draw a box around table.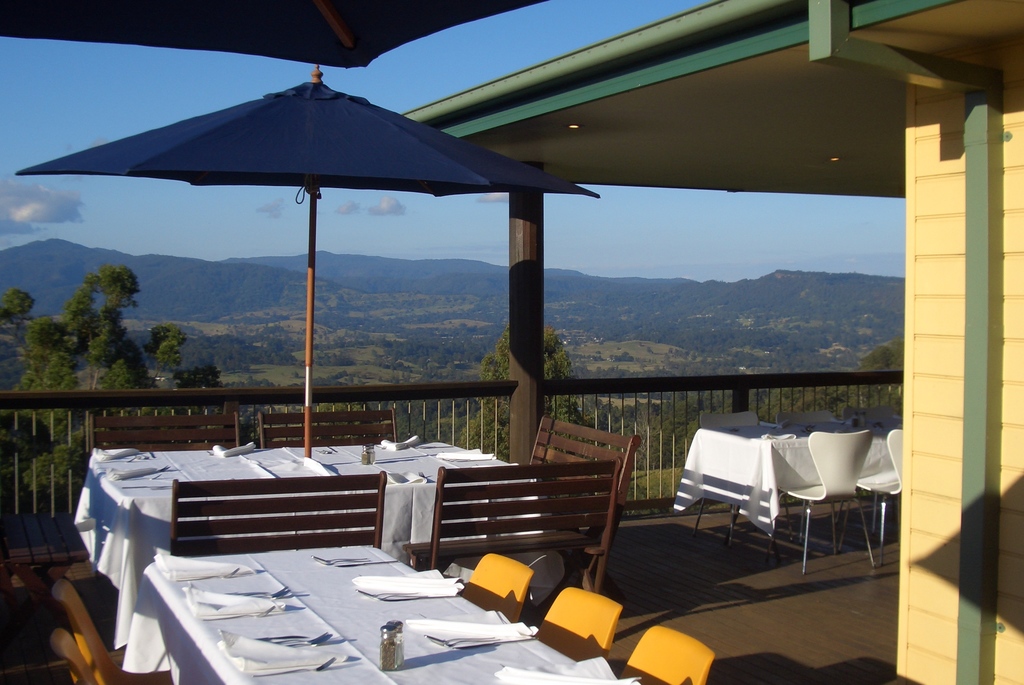
crop(150, 540, 629, 684).
